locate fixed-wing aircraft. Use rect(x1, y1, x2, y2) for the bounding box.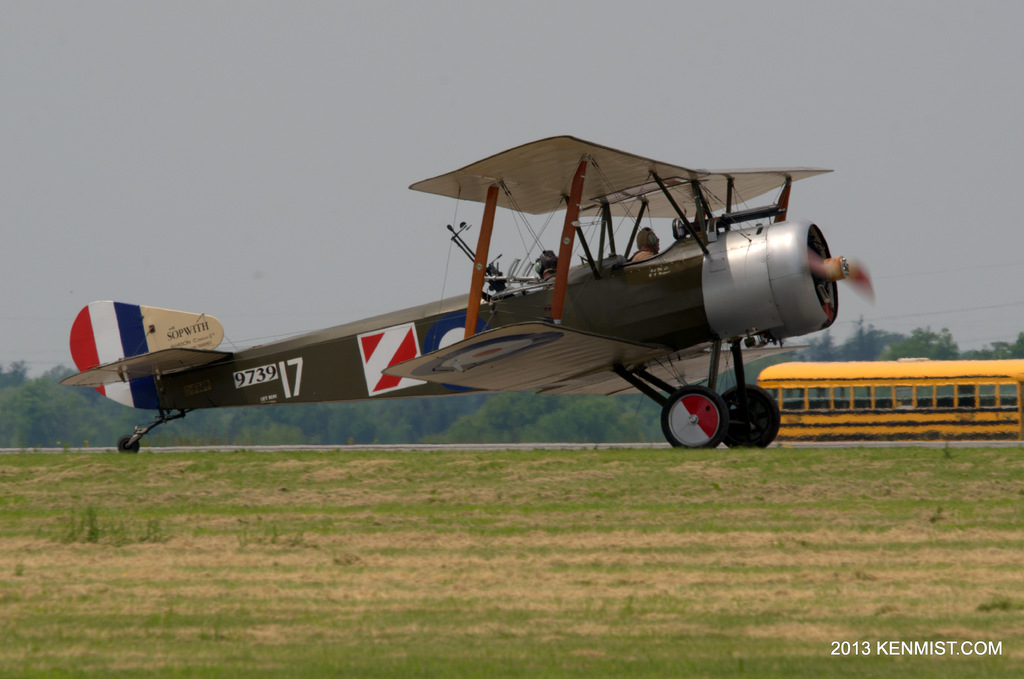
rect(53, 129, 872, 448).
